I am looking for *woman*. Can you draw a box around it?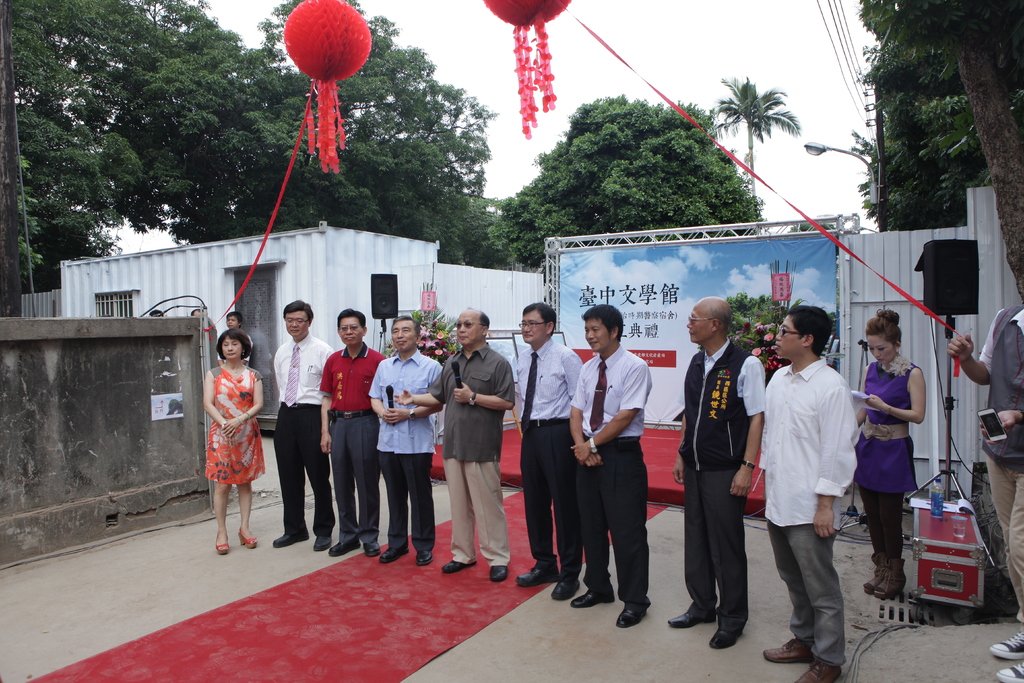
Sure, the bounding box is {"left": 847, "top": 309, "right": 927, "bottom": 598}.
